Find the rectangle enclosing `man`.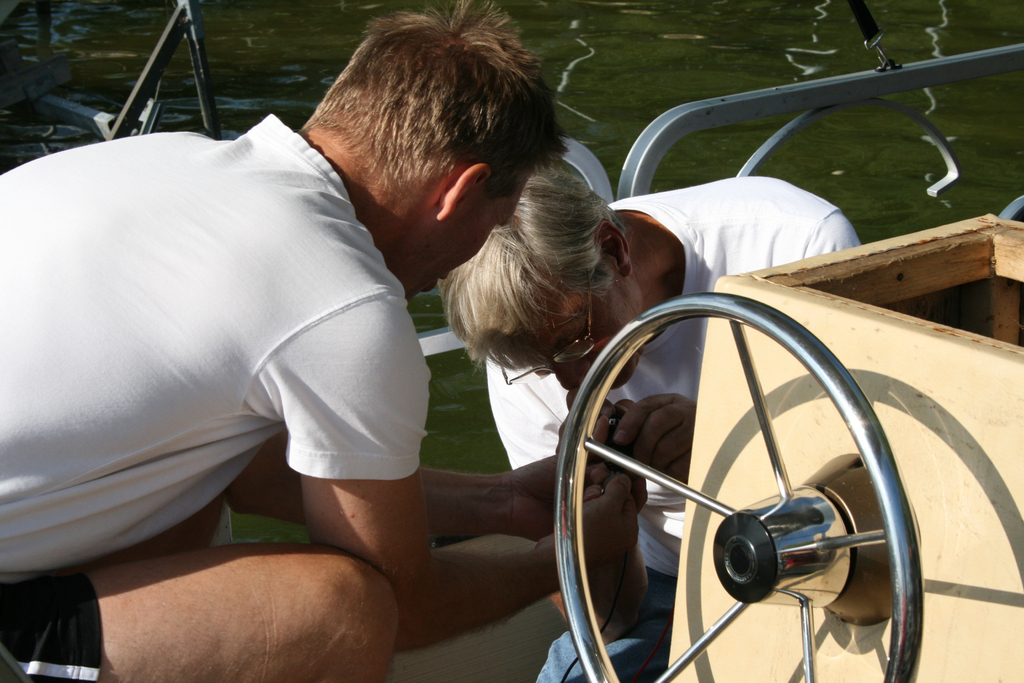
438 162 865 682.
